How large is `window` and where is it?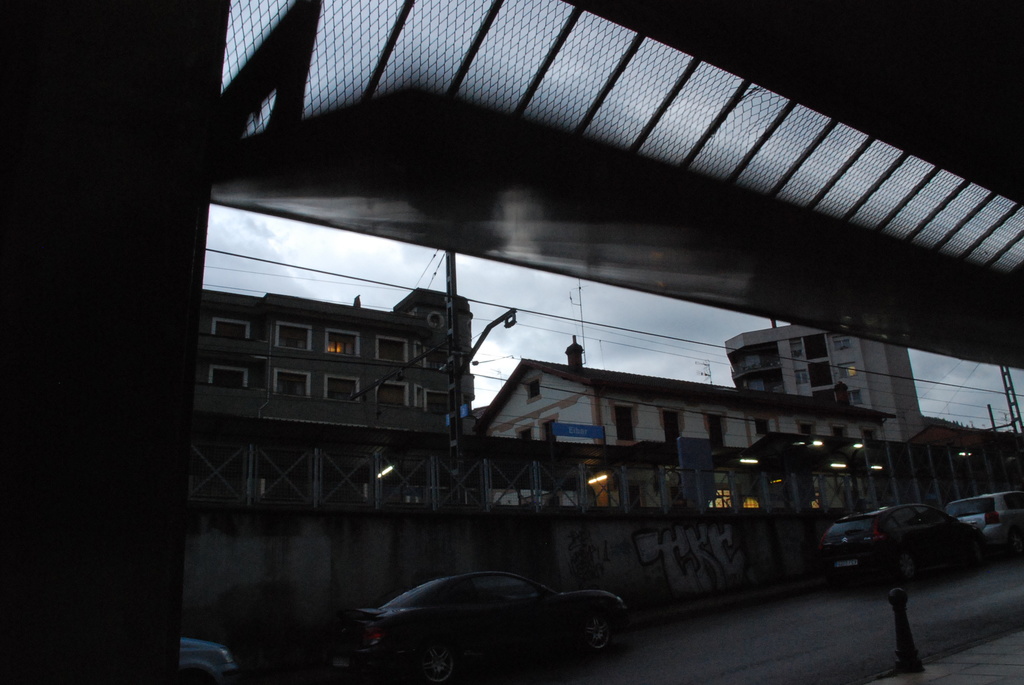
Bounding box: 833, 336, 852, 352.
